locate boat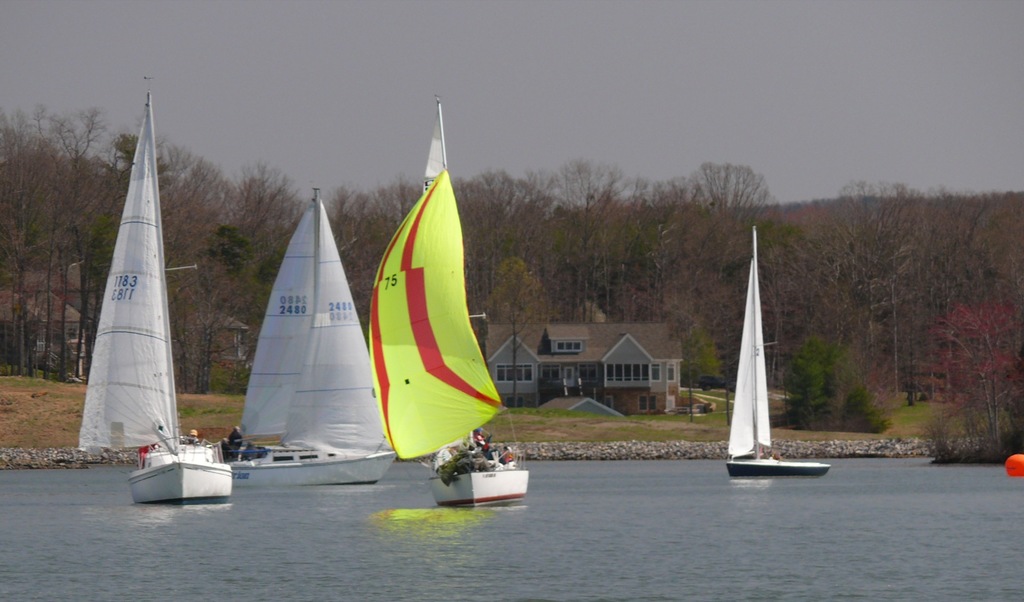
pyautogui.locateOnScreen(79, 70, 235, 504)
